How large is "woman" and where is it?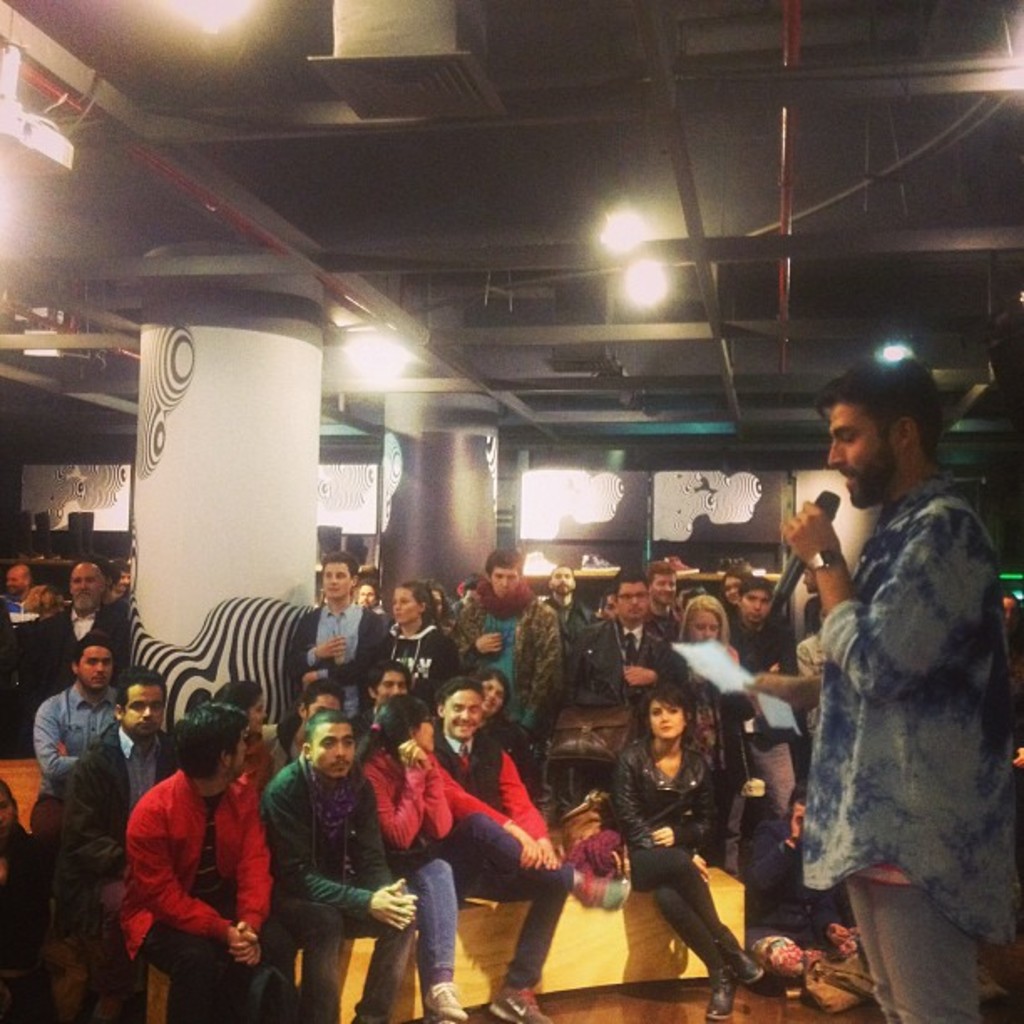
Bounding box: 607:676:755:1023.
